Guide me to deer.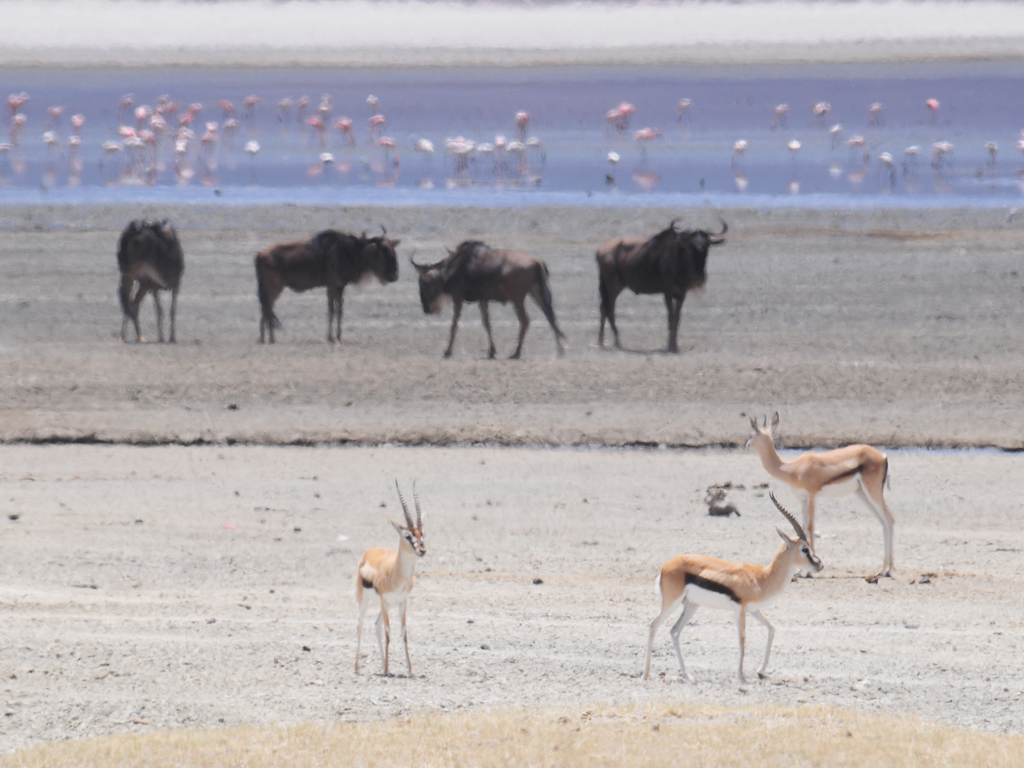
Guidance: x1=643 y1=491 x2=820 y2=680.
